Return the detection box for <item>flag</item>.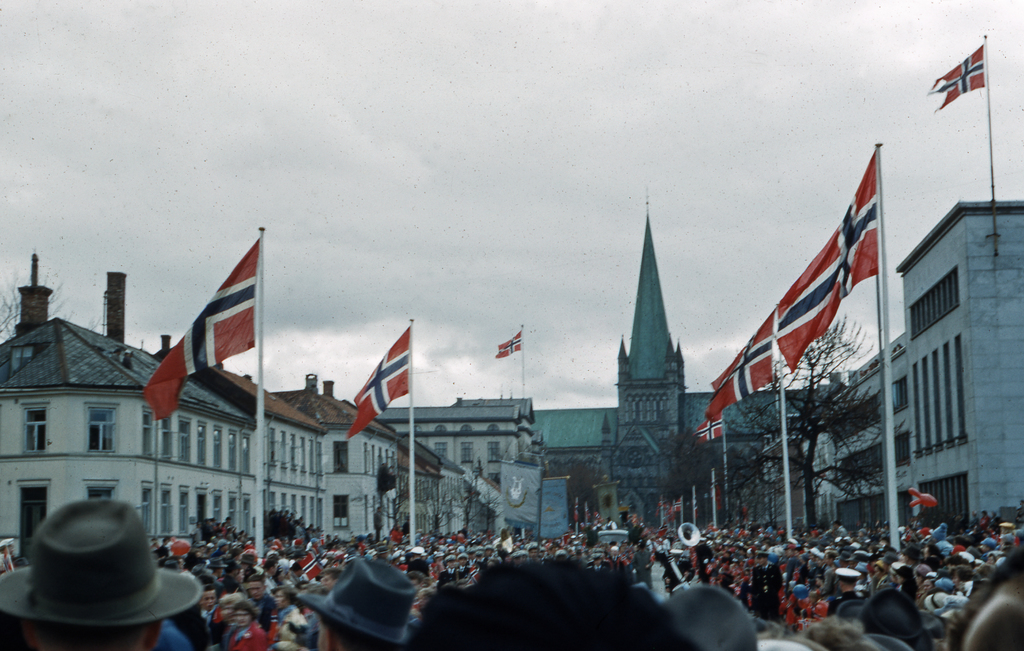
left=143, top=244, right=255, bottom=424.
